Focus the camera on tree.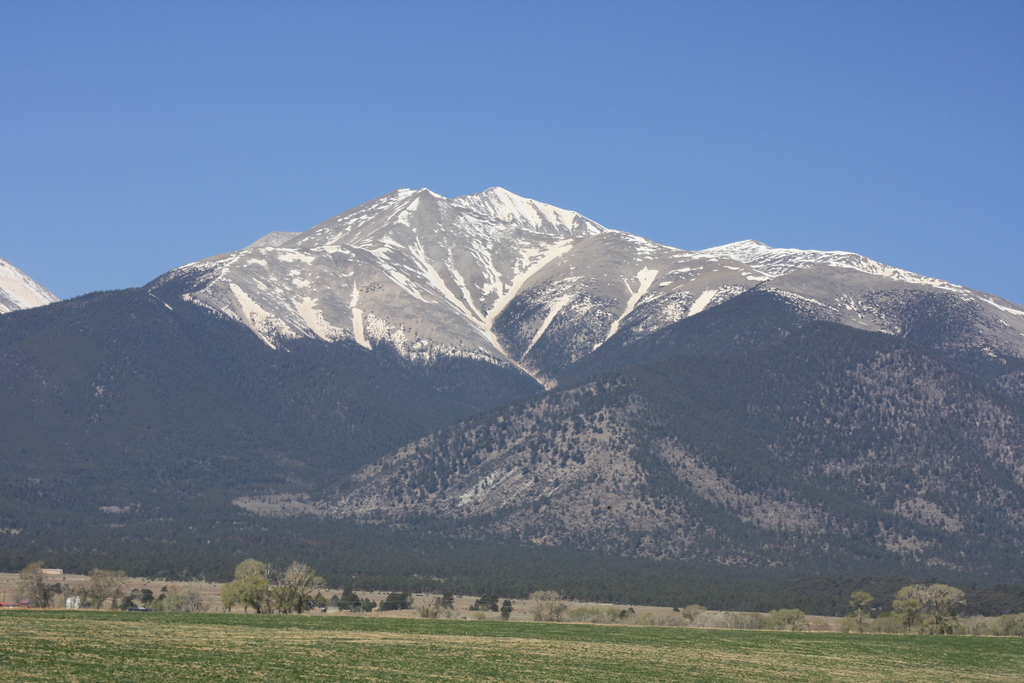
Focus region: <bbox>620, 604, 636, 623</bbox>.
